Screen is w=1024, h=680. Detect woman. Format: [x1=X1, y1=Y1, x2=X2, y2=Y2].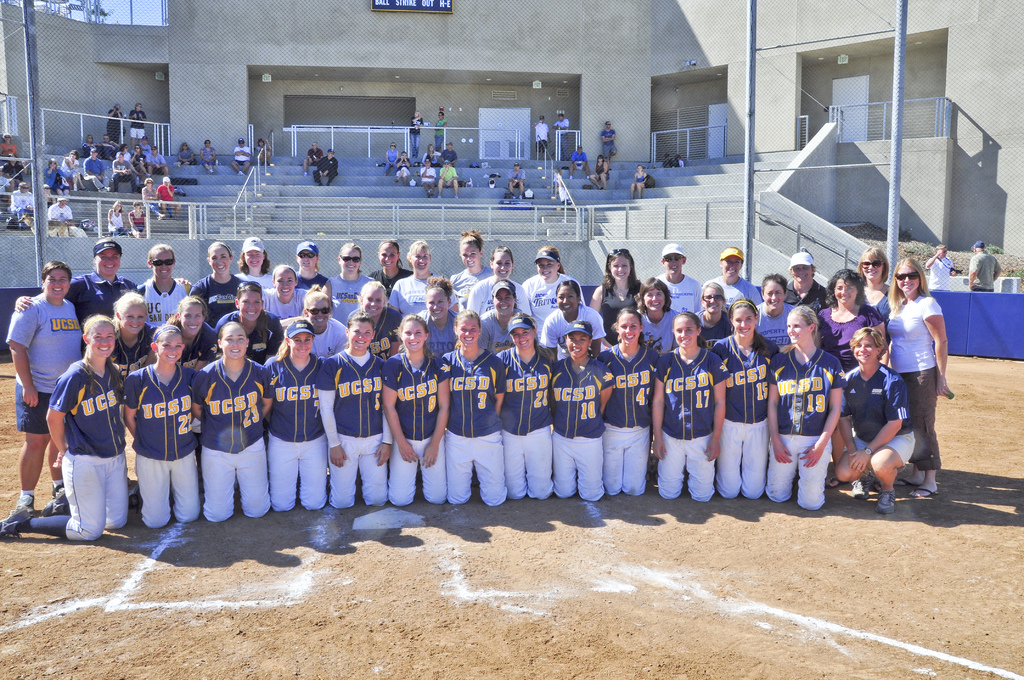
[x1=178, y1=142, x2=202, y2=168].
